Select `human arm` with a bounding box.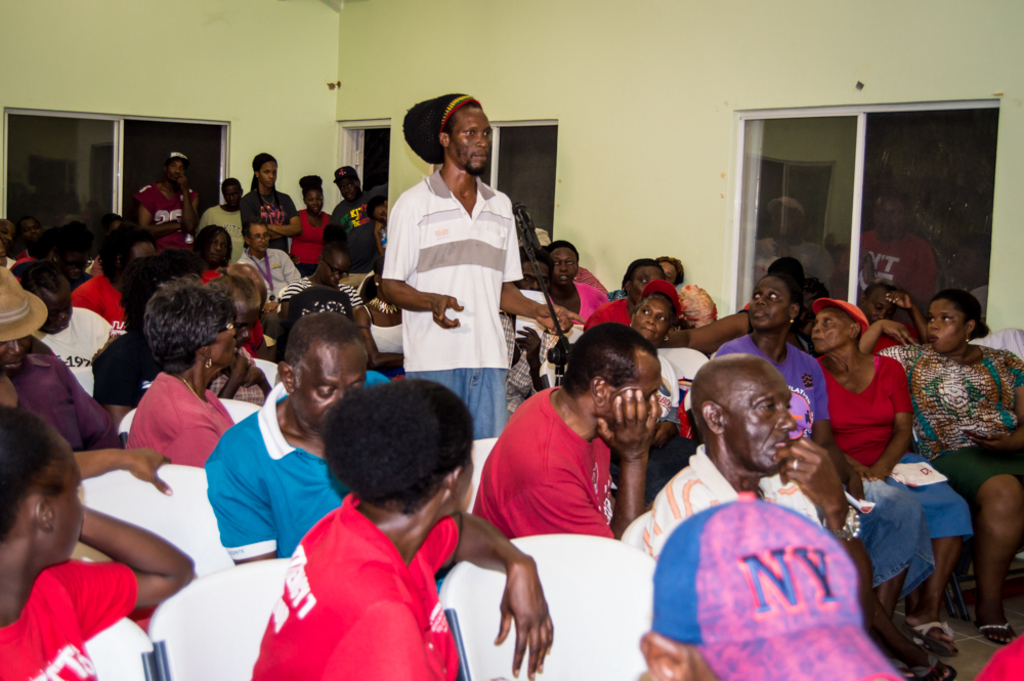
bbox=(509, 392, 655, 537).
